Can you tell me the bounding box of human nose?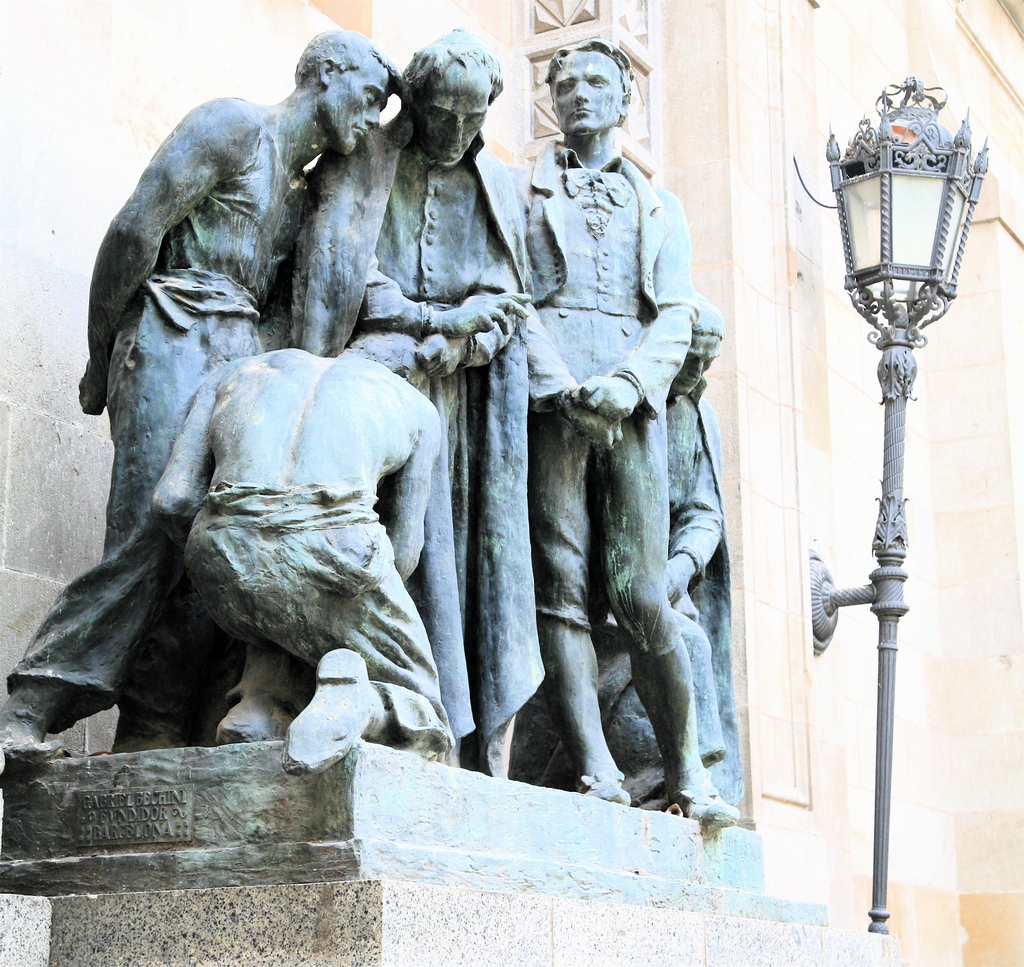
bbox=[447, 123, 464, 156].
